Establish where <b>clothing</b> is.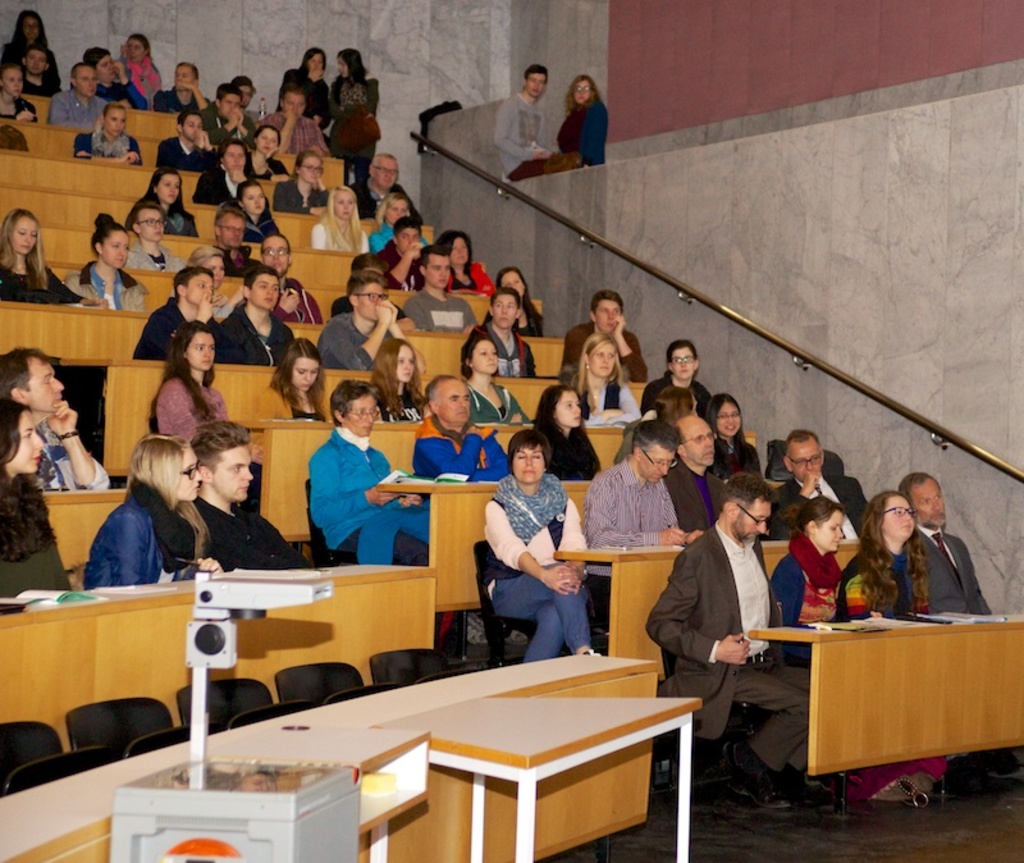
Established at detection(156, 141, 227, 174).
